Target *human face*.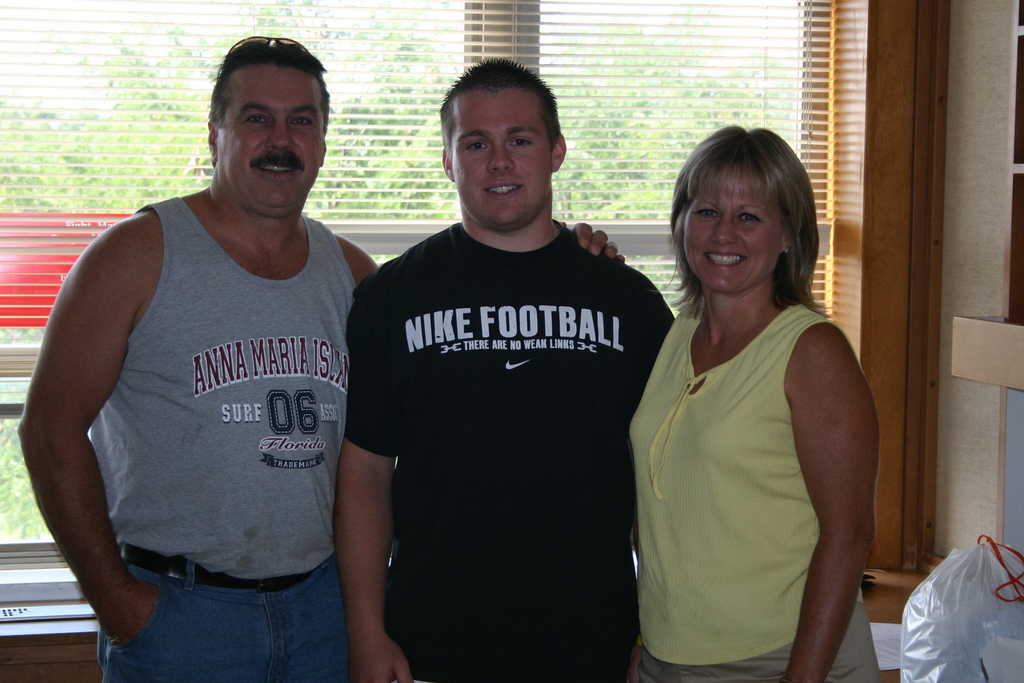
Target region: <box>685,195,780,289</box>.
